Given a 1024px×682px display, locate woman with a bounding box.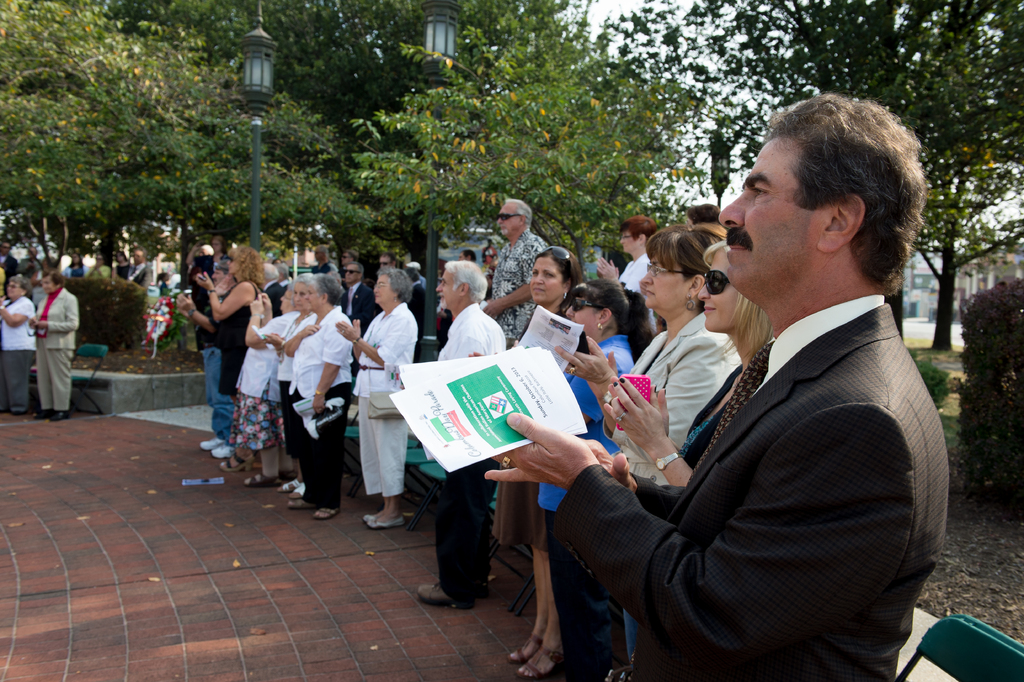
Located: bbox(174, 251, 236, 460).
